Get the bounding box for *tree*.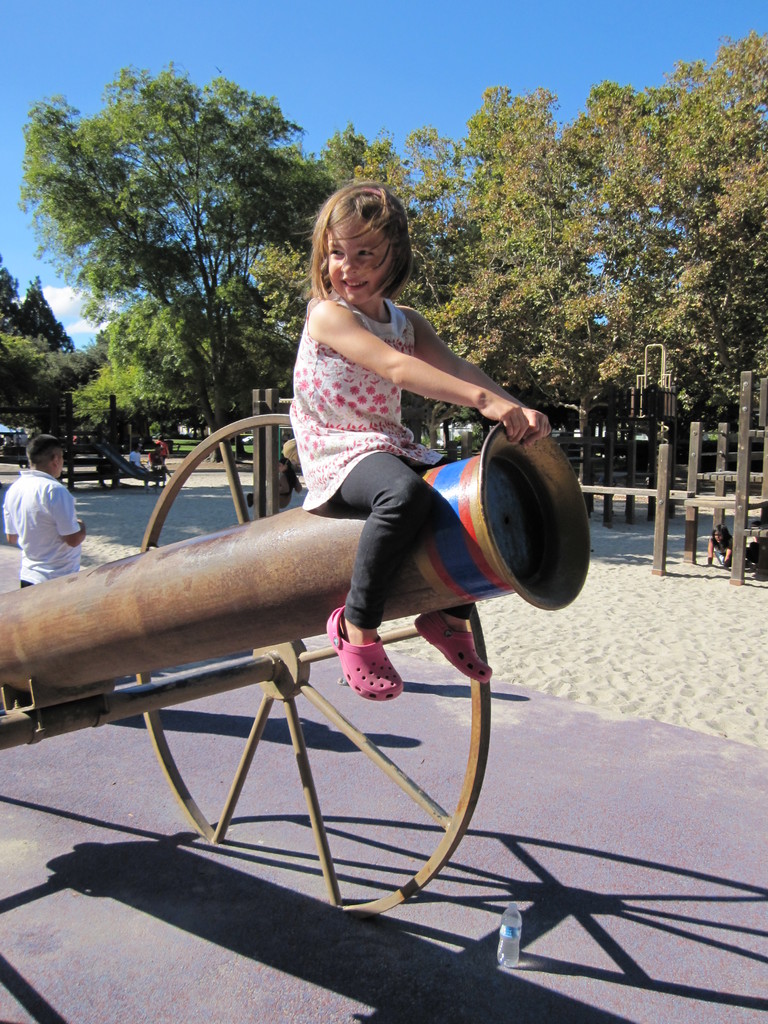
248 140 545 404.
